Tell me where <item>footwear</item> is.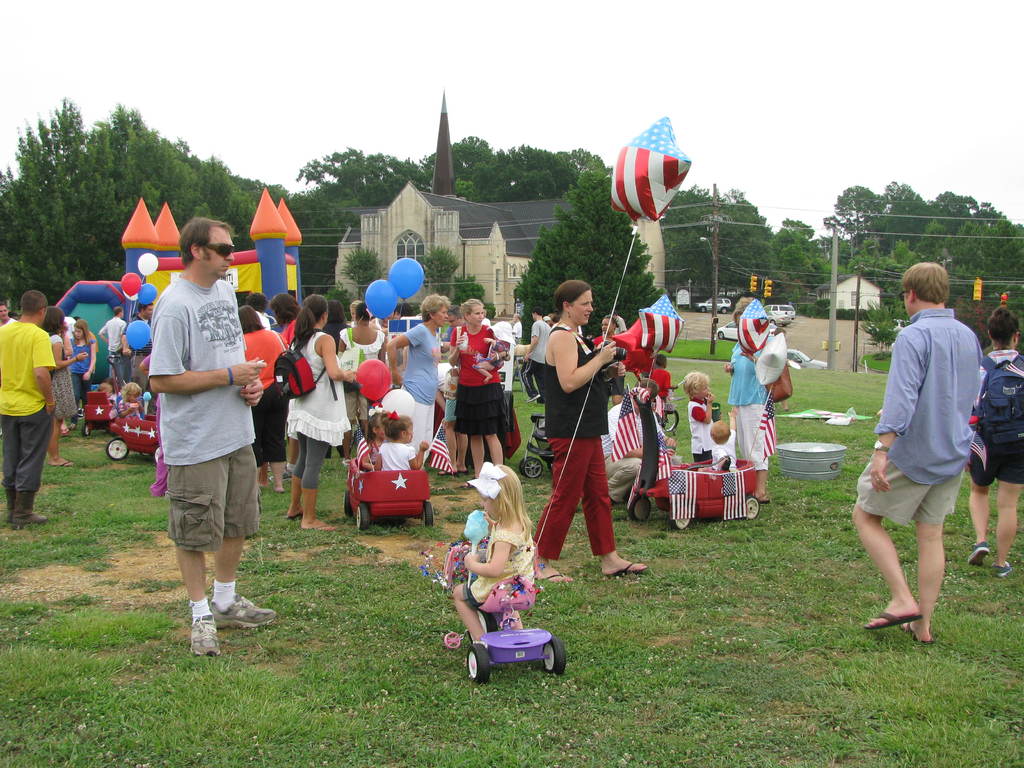
<item>footwear</item> is at (211, 590, 278, 626).
